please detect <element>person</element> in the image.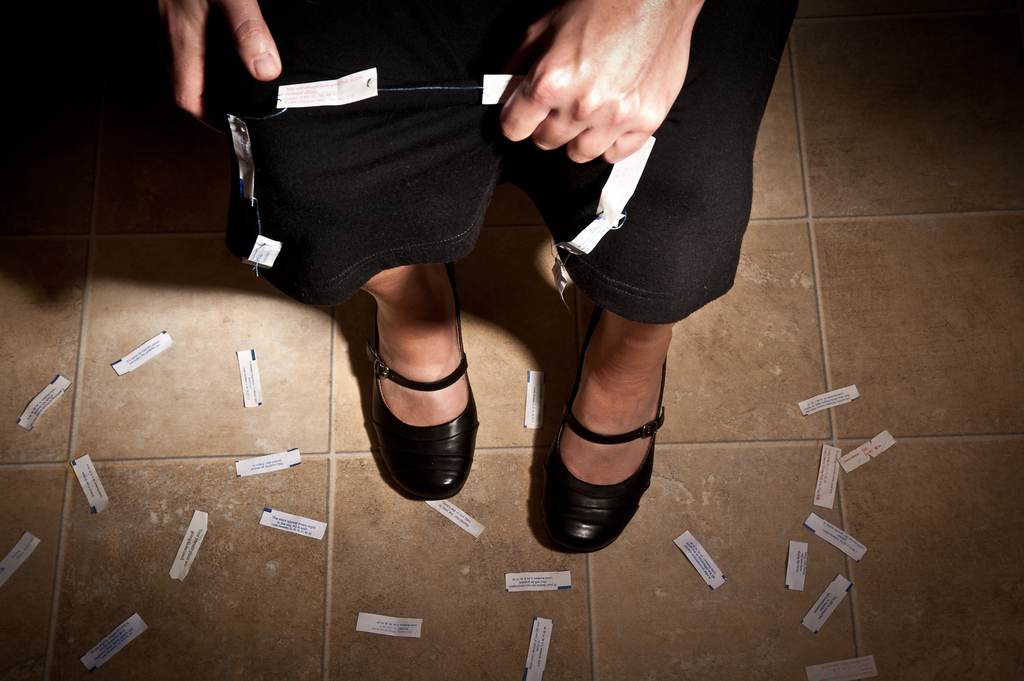
[143,0,797,550].
